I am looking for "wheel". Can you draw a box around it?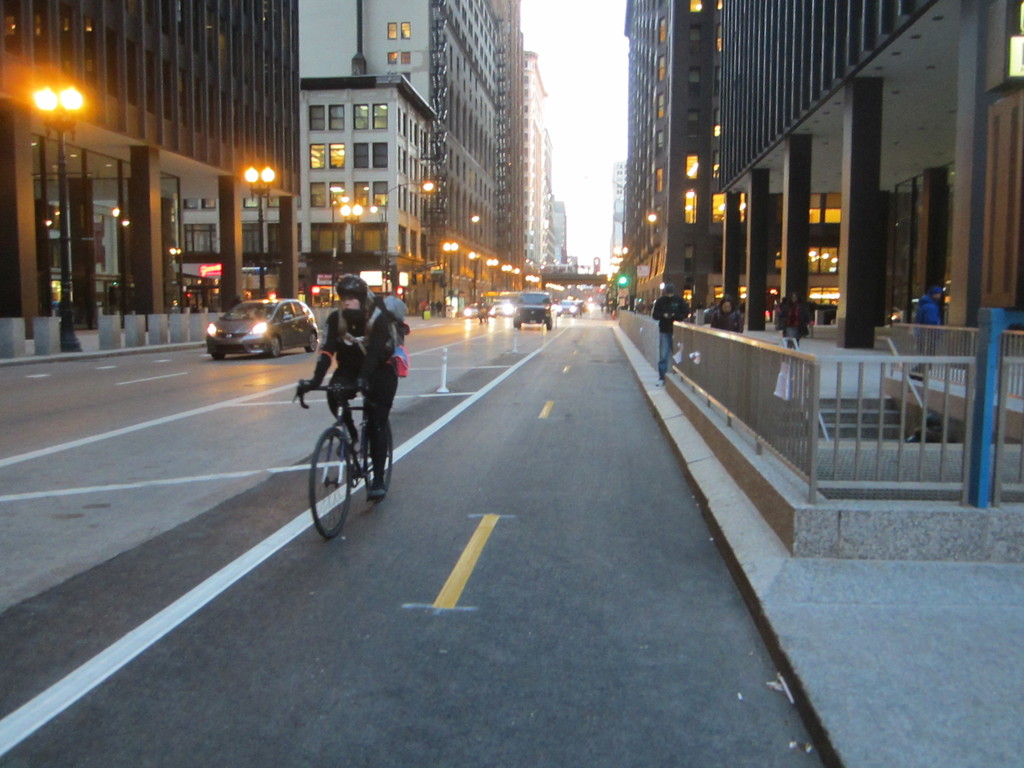
Sure, the bounding box is locate(513, 312, 521, 331).
